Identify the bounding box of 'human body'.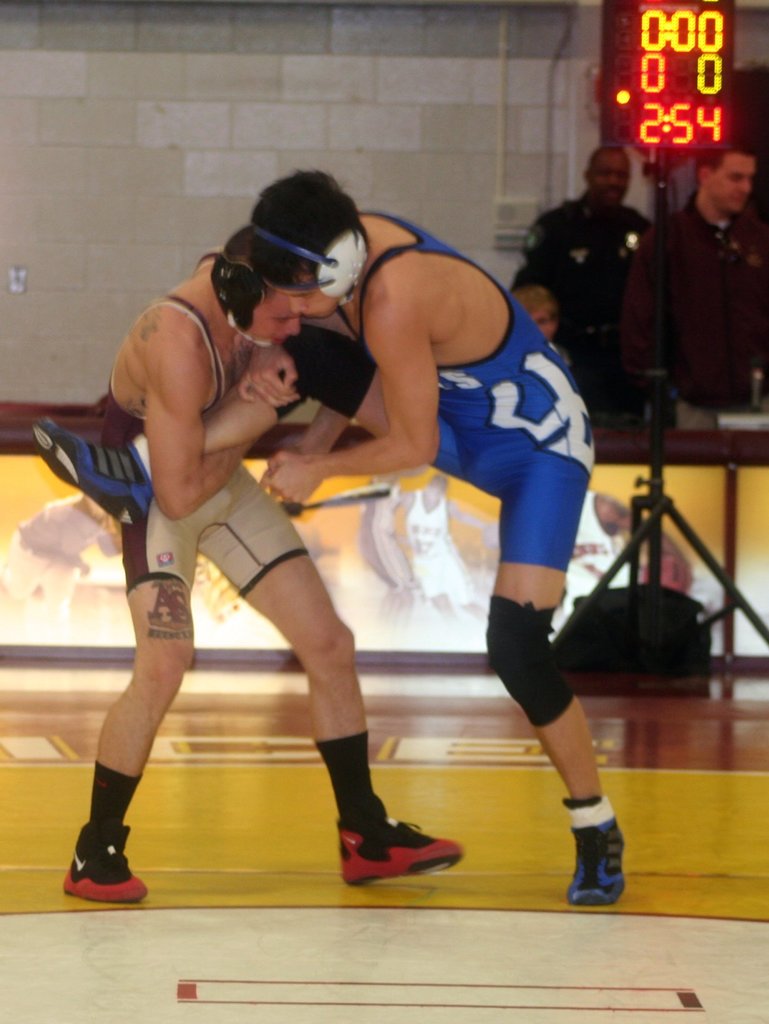
bbox(60, 225, 477, 907).
